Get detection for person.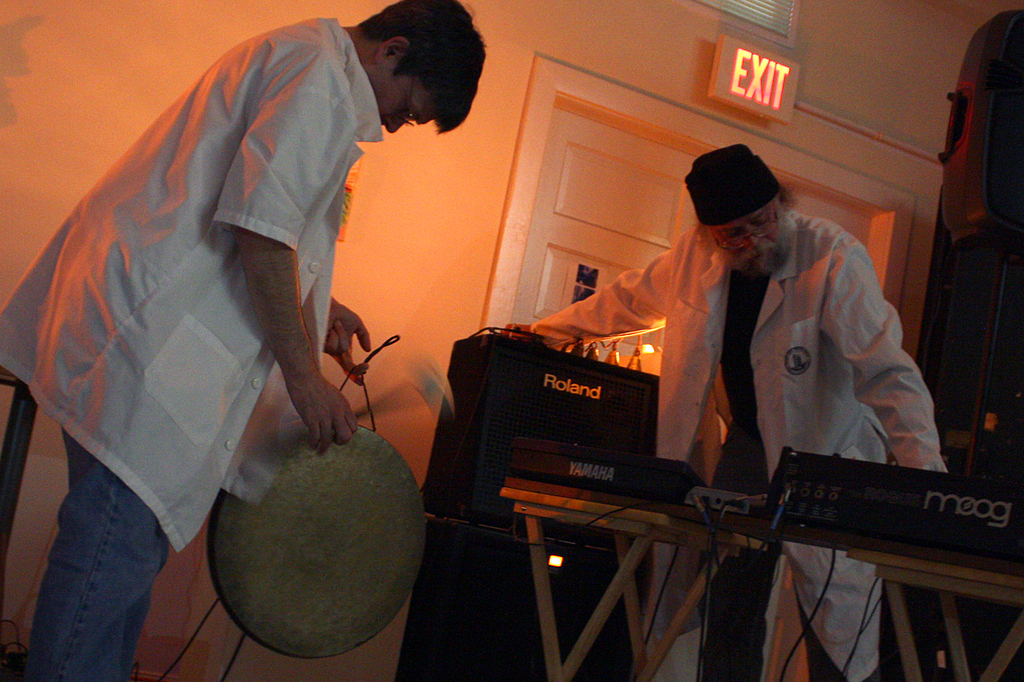
Detection: bbox=[0, 0, 488, 681].
